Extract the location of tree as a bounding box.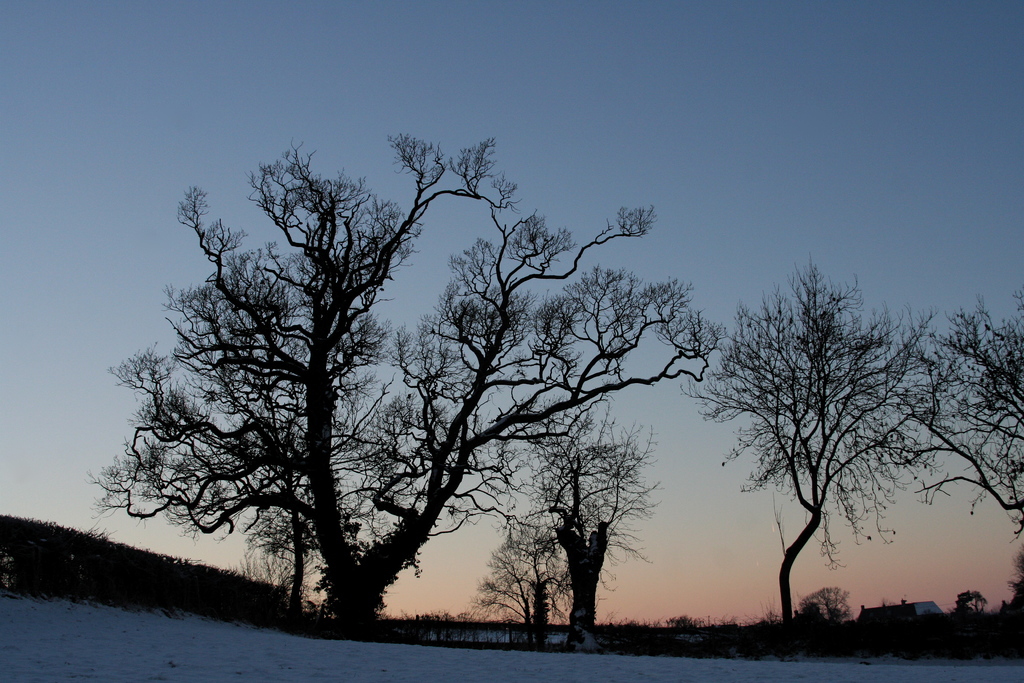
region(645, 268, 960, 654).
